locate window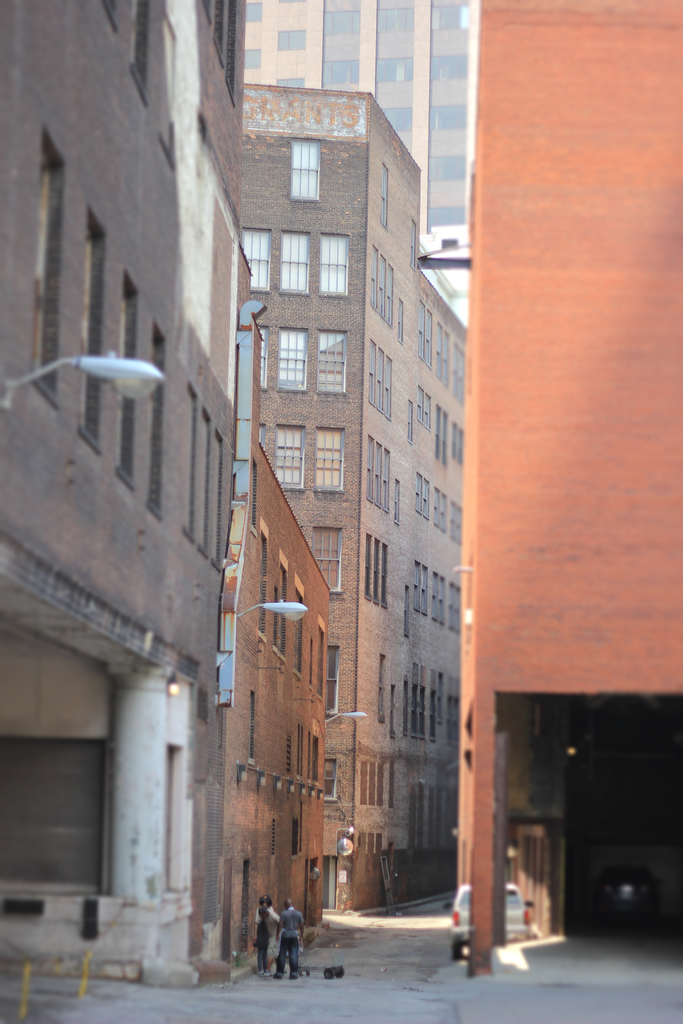
(382, 106, 406, 136)
